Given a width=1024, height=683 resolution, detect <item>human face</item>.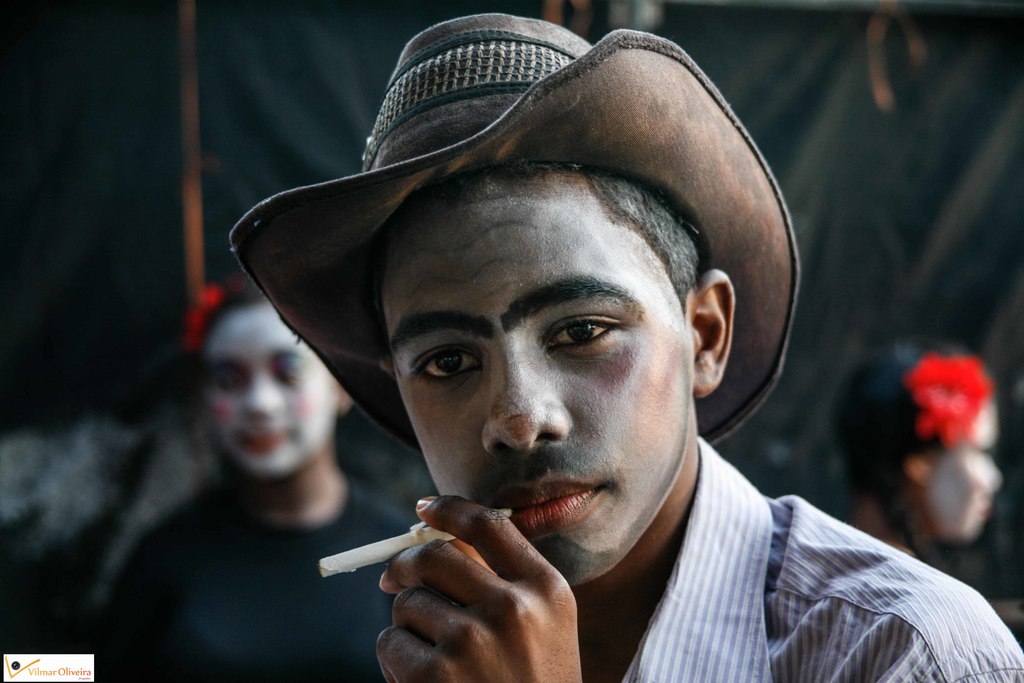
[left=924, top=402, right=1003, bottom=536].
